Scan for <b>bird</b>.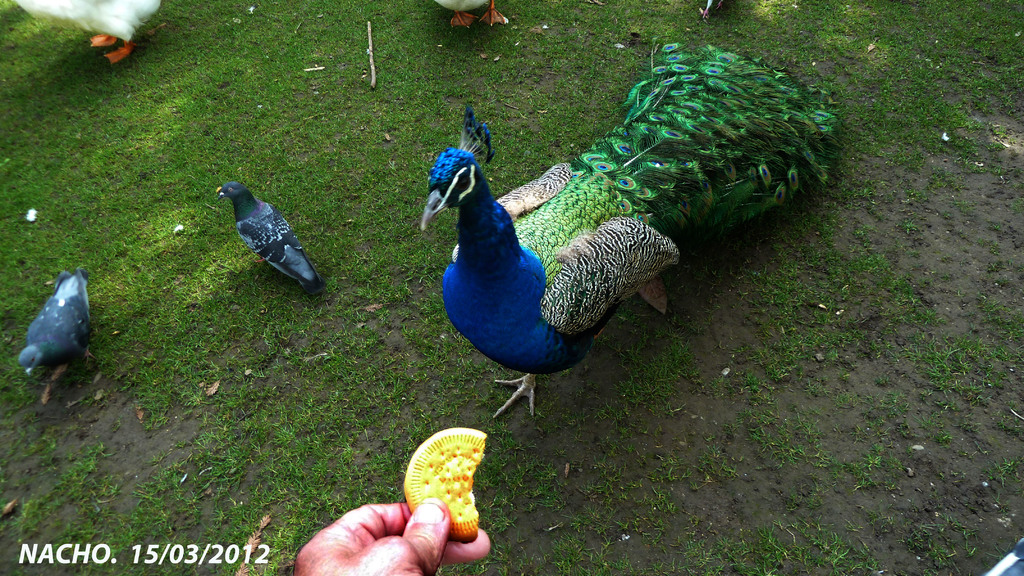
Scan result: 211:176:319:288.
